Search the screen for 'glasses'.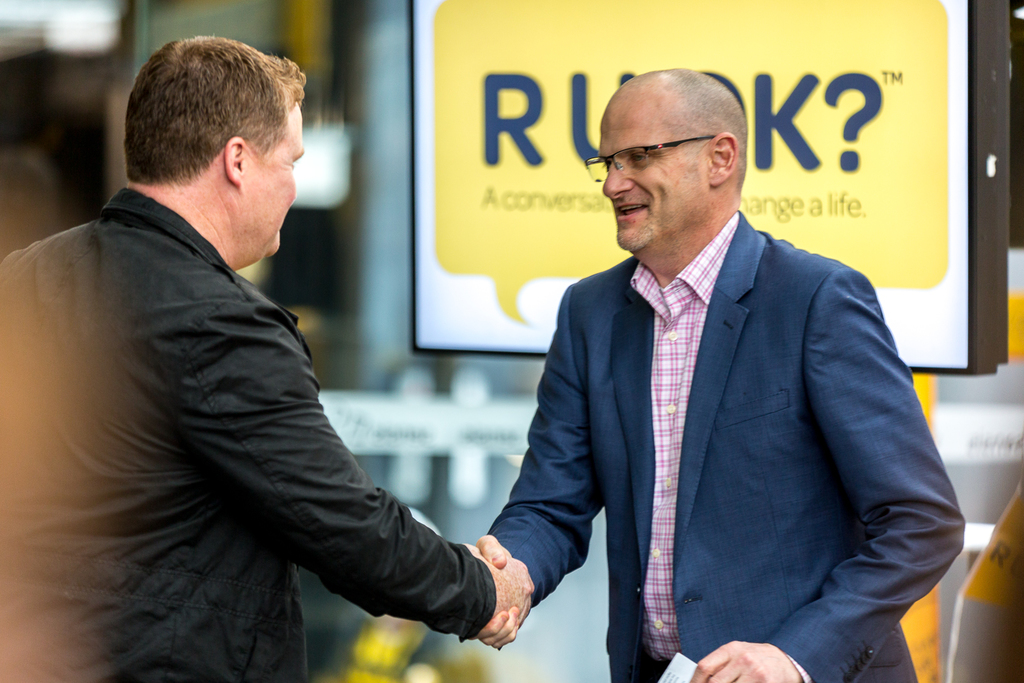
Found at bbox(586, 126, 717, 177).
